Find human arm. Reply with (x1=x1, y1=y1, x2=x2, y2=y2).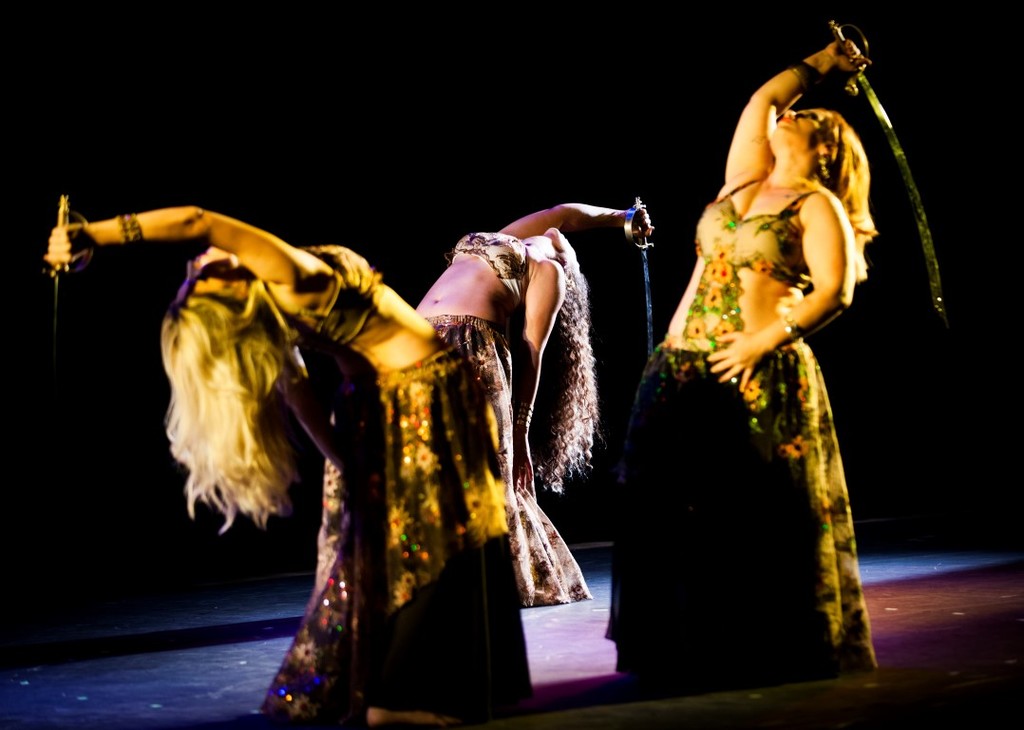
(x1=44, y1=205, x2=295, y2=282).
